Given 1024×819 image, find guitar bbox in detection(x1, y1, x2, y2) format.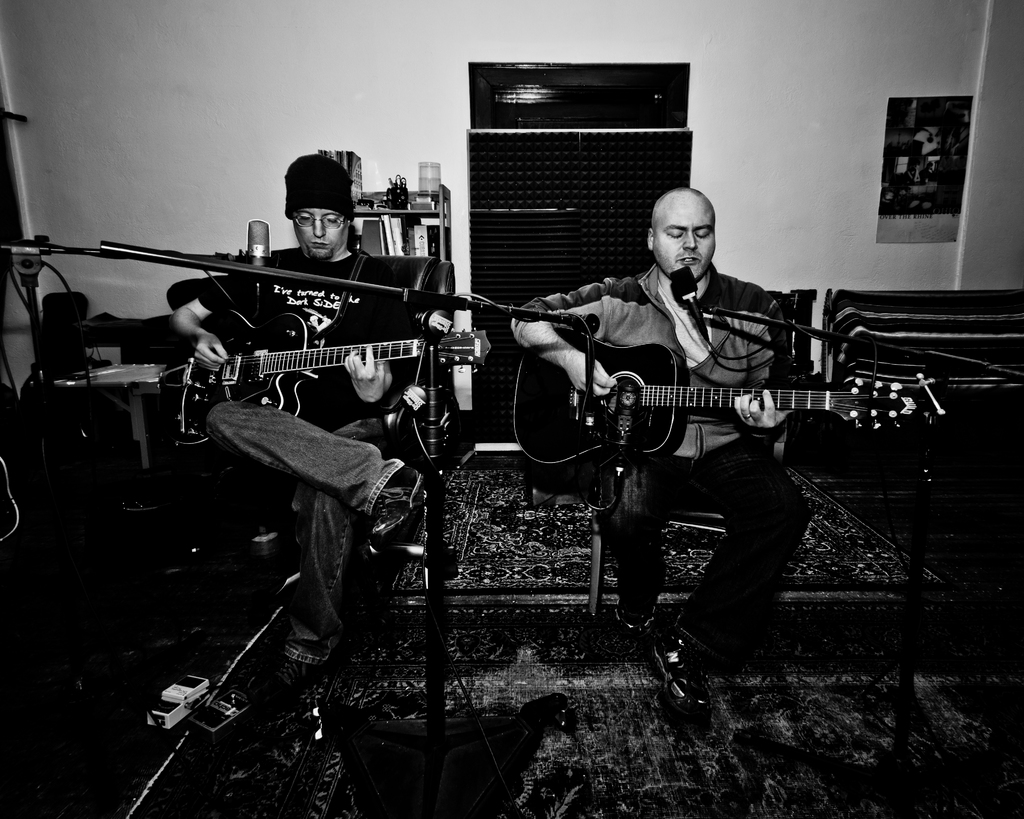
detection(152, 283, 520, 465).
